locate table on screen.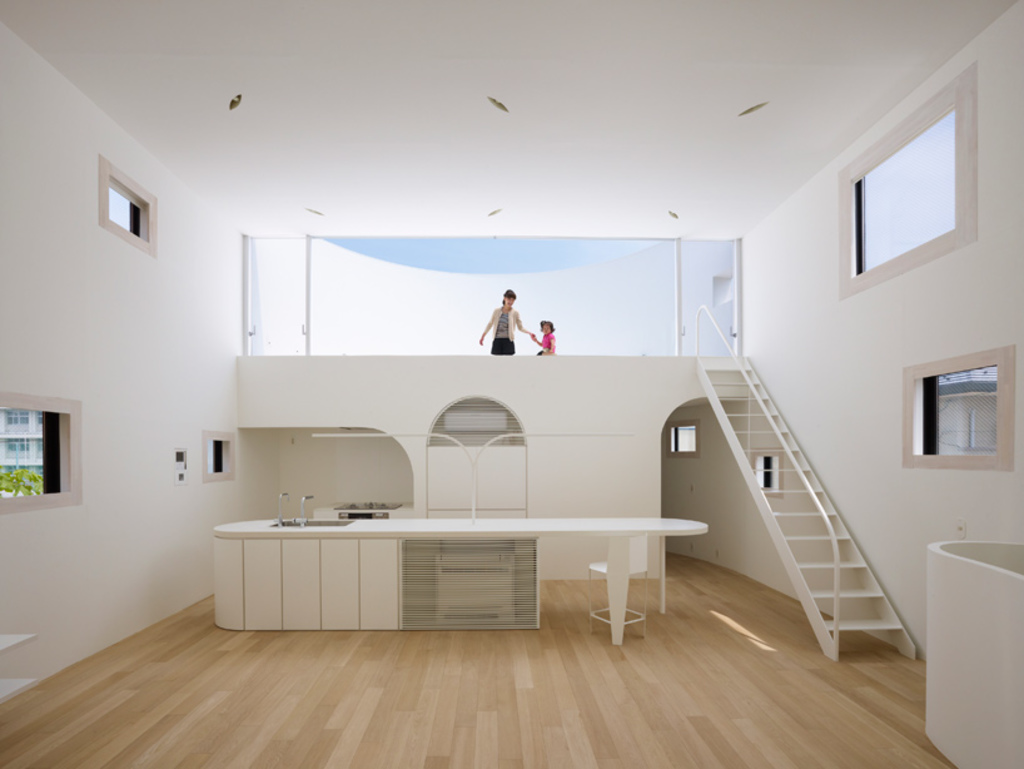
On screen at [204, 470, 736, 655].
